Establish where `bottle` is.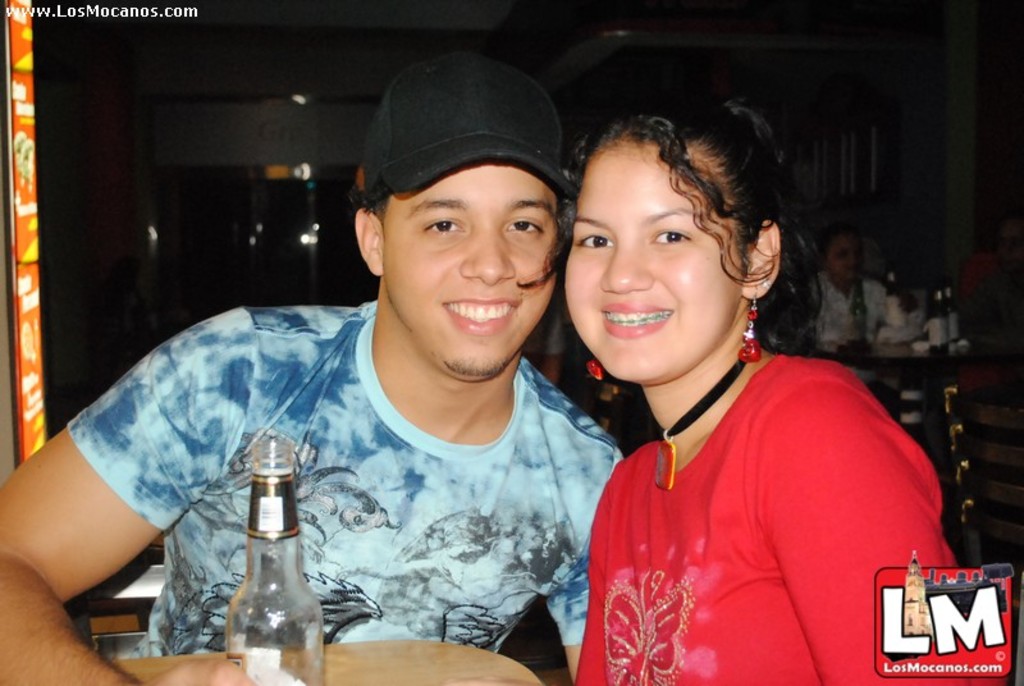
Established at (x1=927, y1=291, x2=951, y2=356).
